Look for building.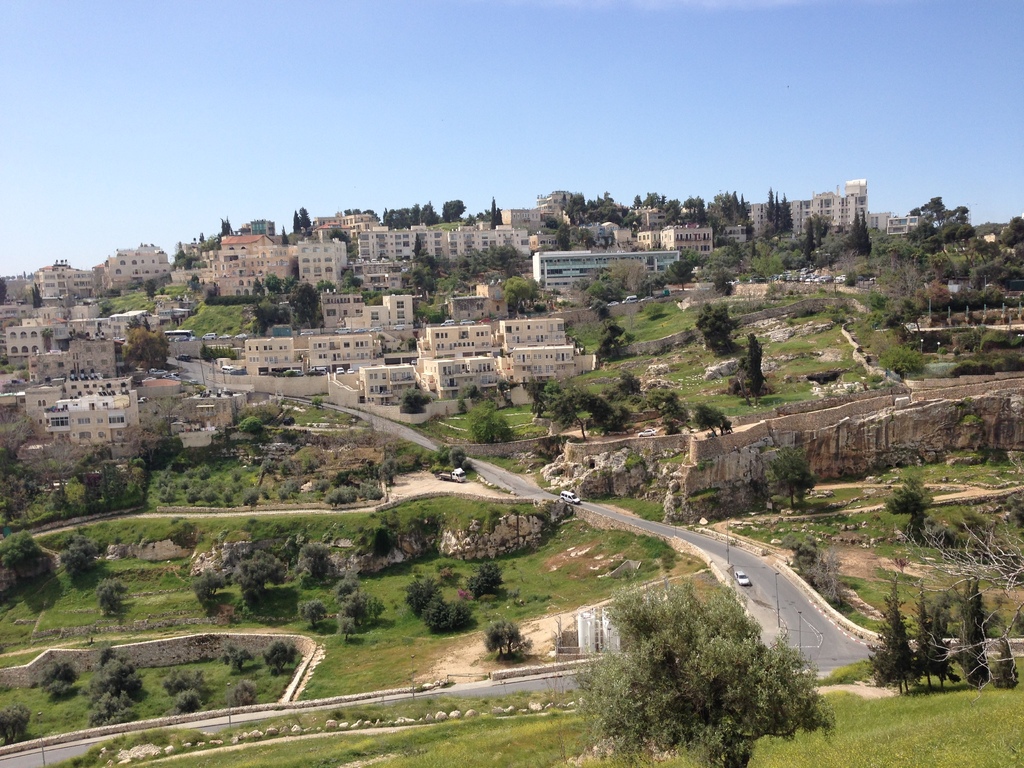
Found: x1=45 y1=399 x2=139 y2=442.
